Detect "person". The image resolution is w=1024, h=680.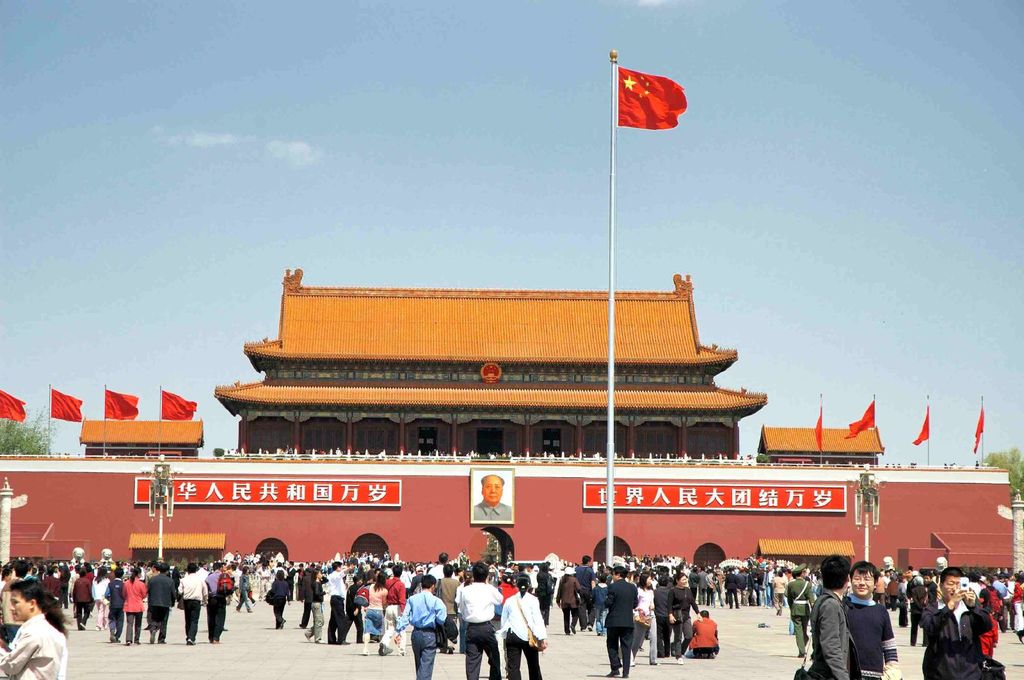
<box>502,568,545,679</box>.
